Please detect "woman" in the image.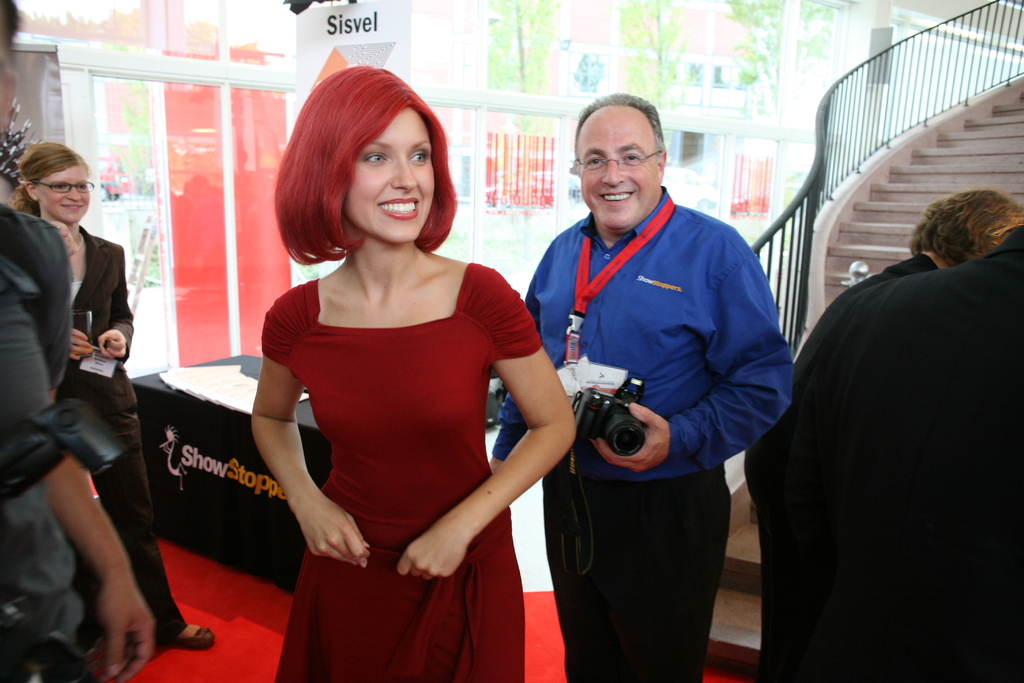
Rect(0, 136, 209, 647).
